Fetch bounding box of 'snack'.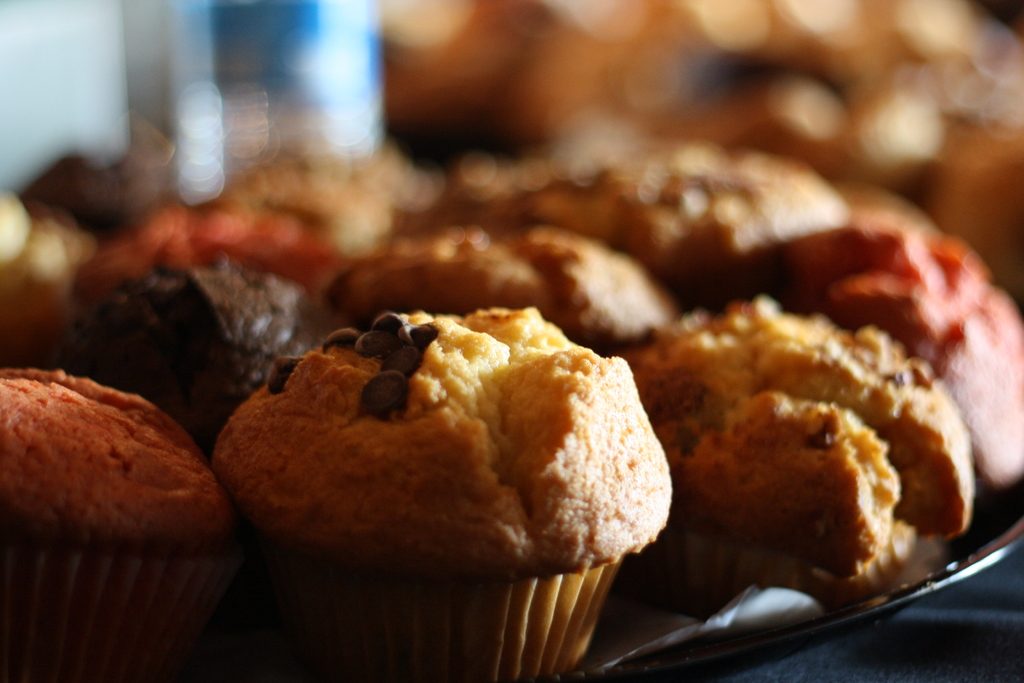
Bbox: <region>245, 306, 674, 682</region>.
